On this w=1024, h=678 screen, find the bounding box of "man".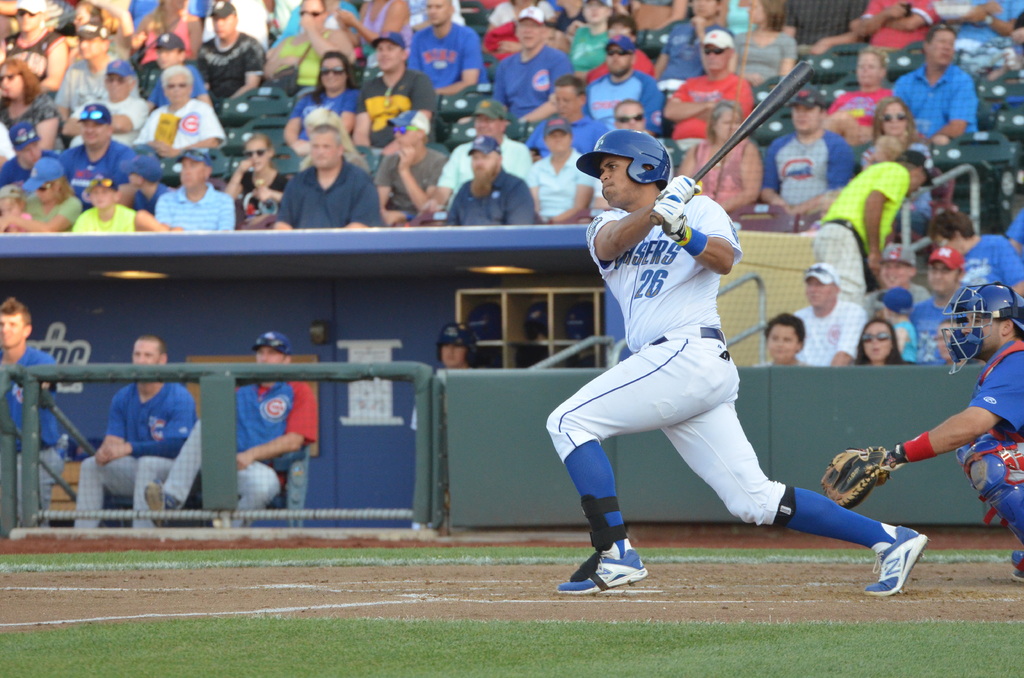
Bounding box: bbox=(205, 0, 260, 97).
